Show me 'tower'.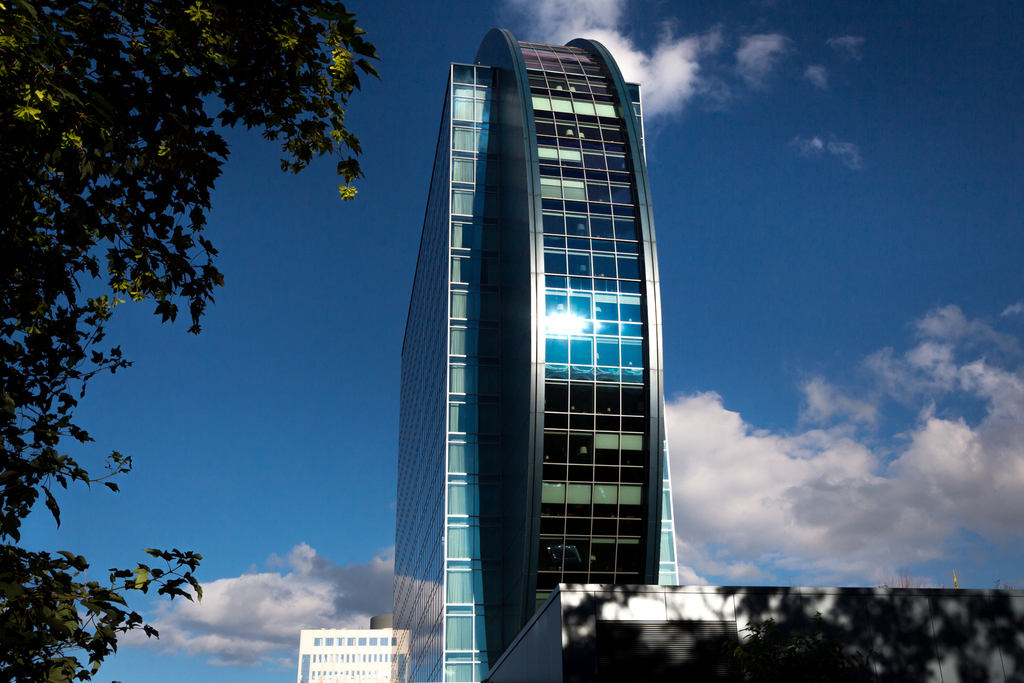
'tower' is here: (250, 13, 687, 637).
